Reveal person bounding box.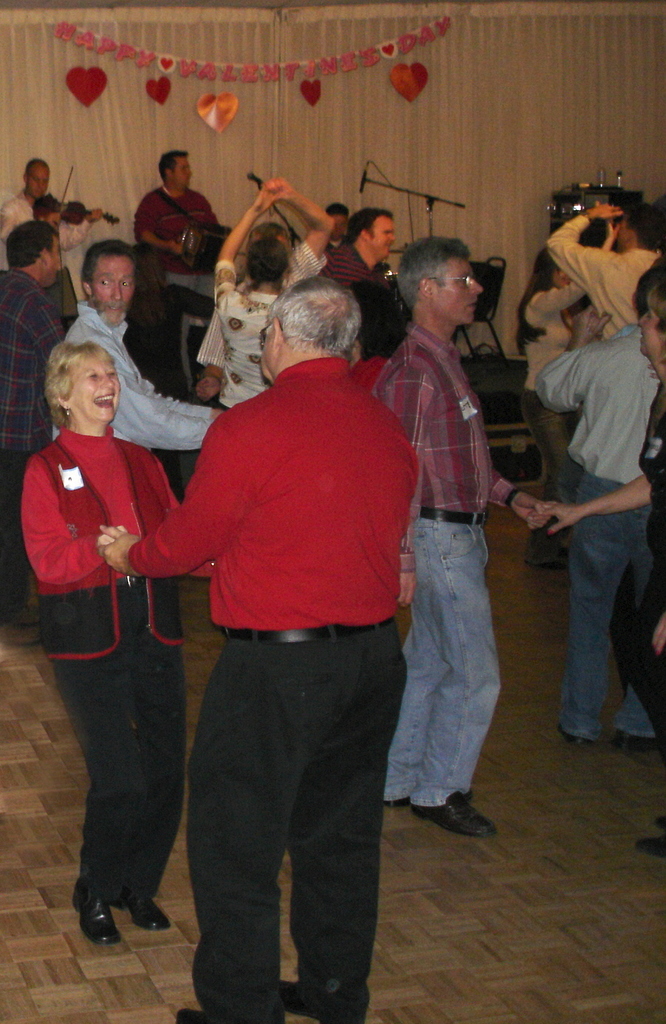
Revealed: <bbox>105, 272, 416, 1023</bbox>.
